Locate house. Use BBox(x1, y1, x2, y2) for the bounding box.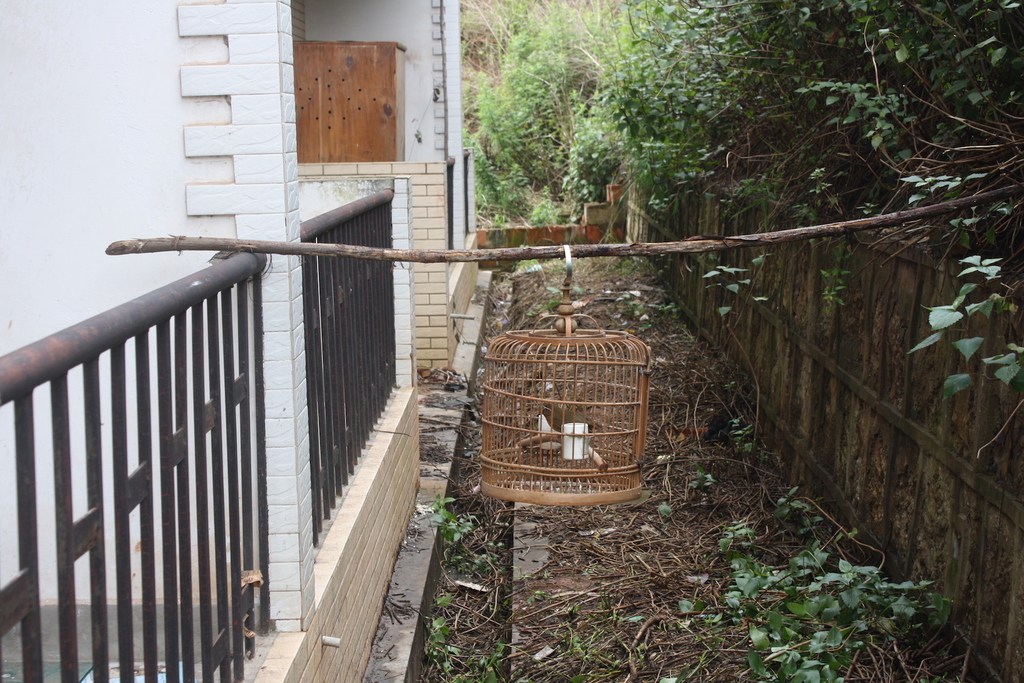
BBox(0, 0, 490, 682).
